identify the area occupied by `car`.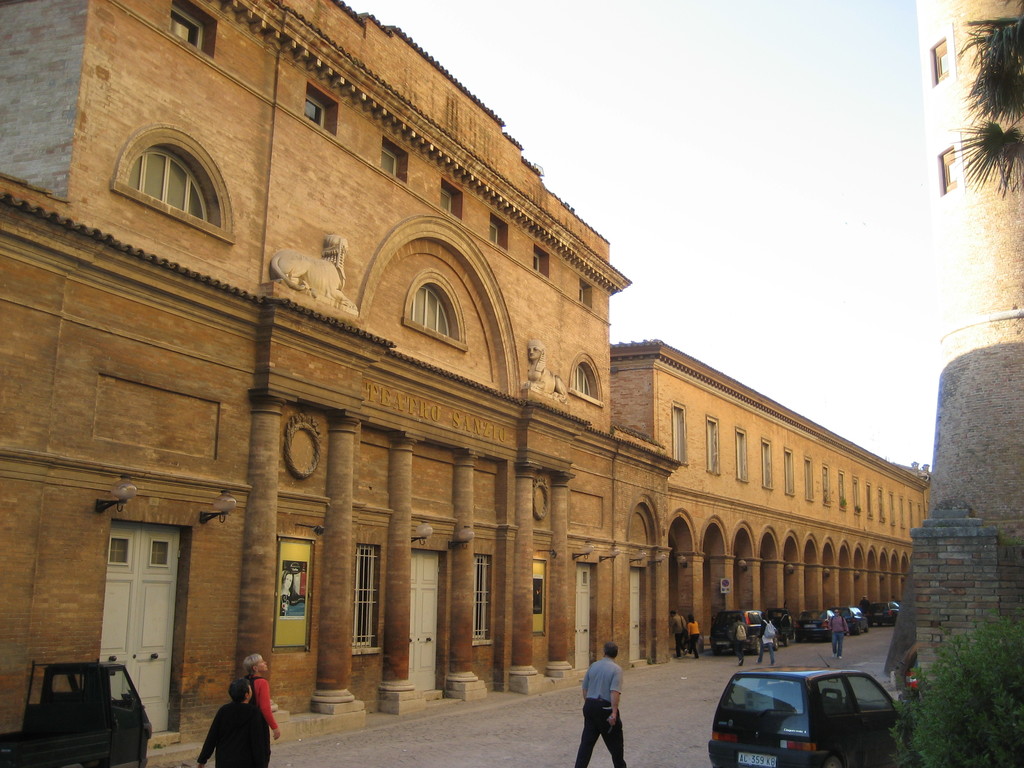
Area: locate(794, 606, 833, 642).
